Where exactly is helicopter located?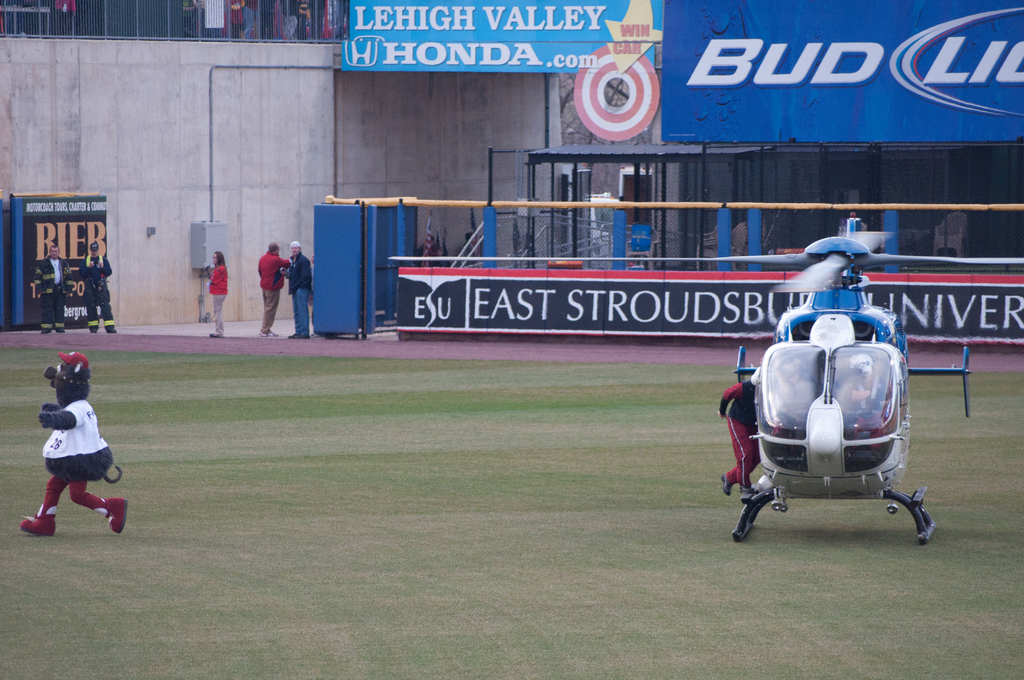
Its bounding box is x1=384, y1=215, x2=1023, y2=546.
